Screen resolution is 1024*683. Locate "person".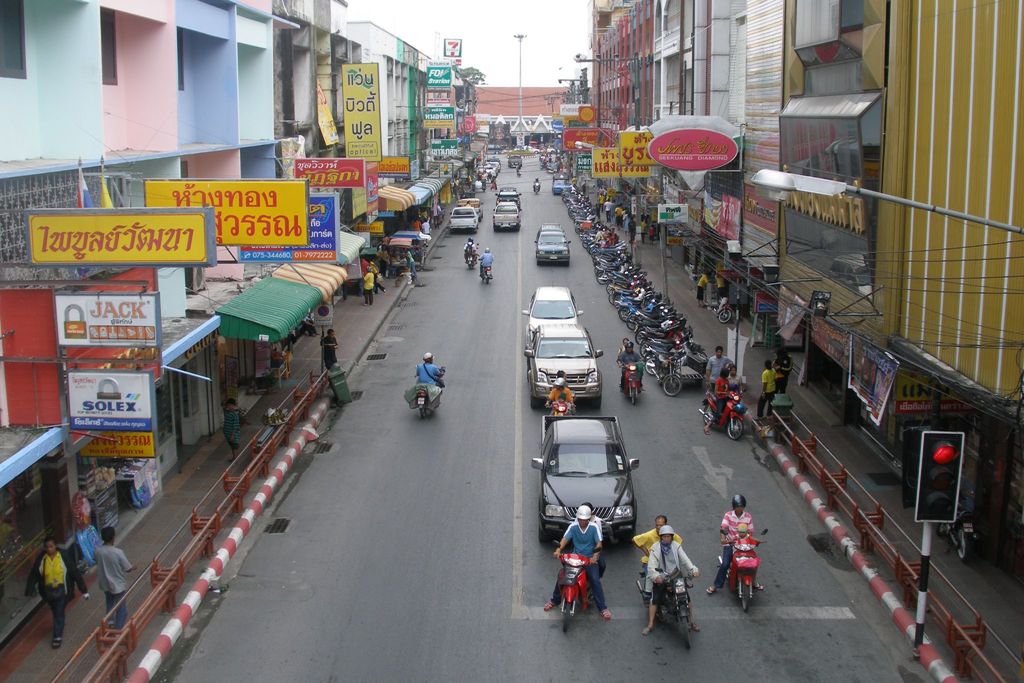
642 527 693 633.
